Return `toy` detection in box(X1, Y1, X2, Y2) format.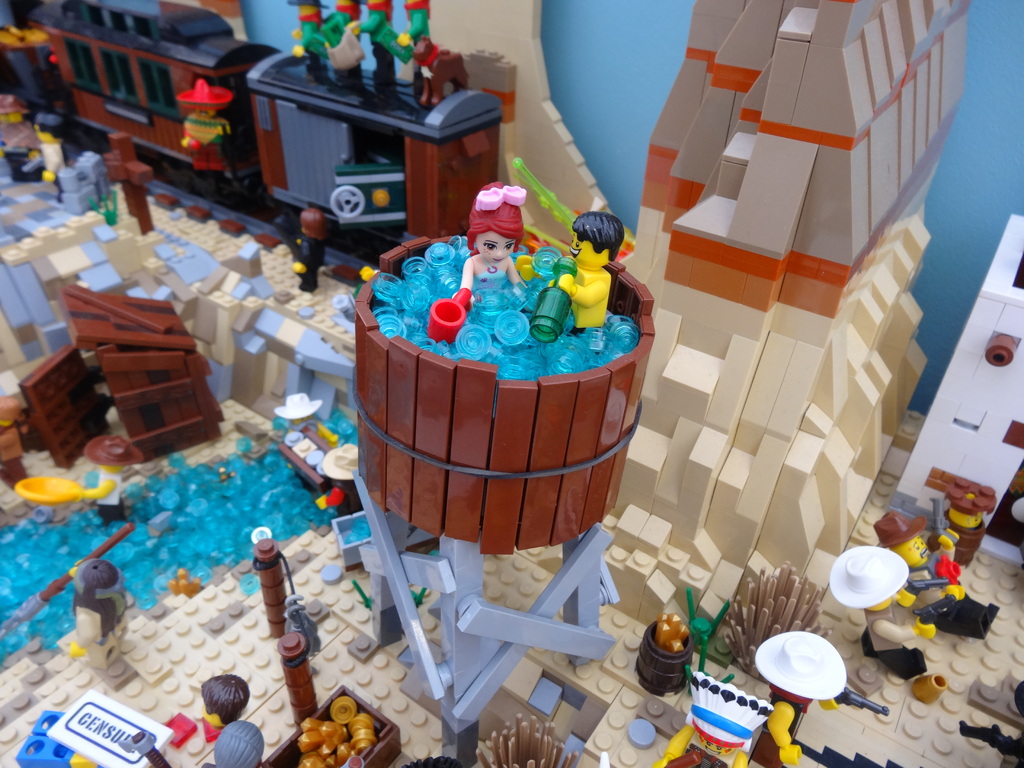
box(194, 669, 257, 742).
